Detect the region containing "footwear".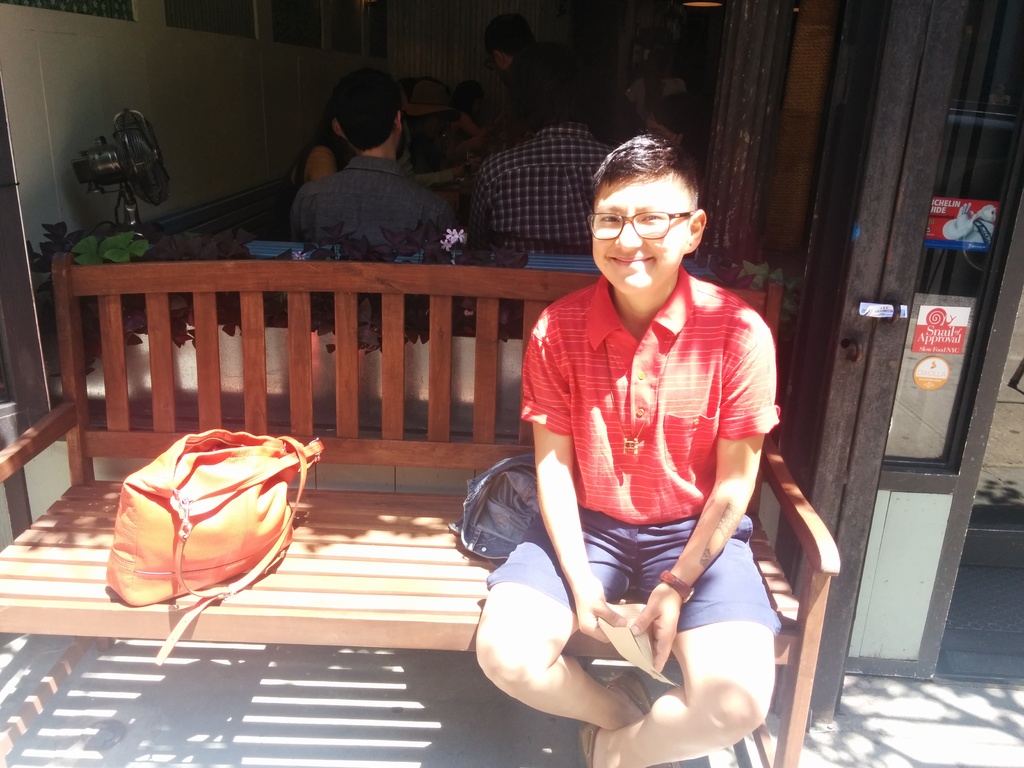
x1=610, y1=660, x2=653, y2=712.
